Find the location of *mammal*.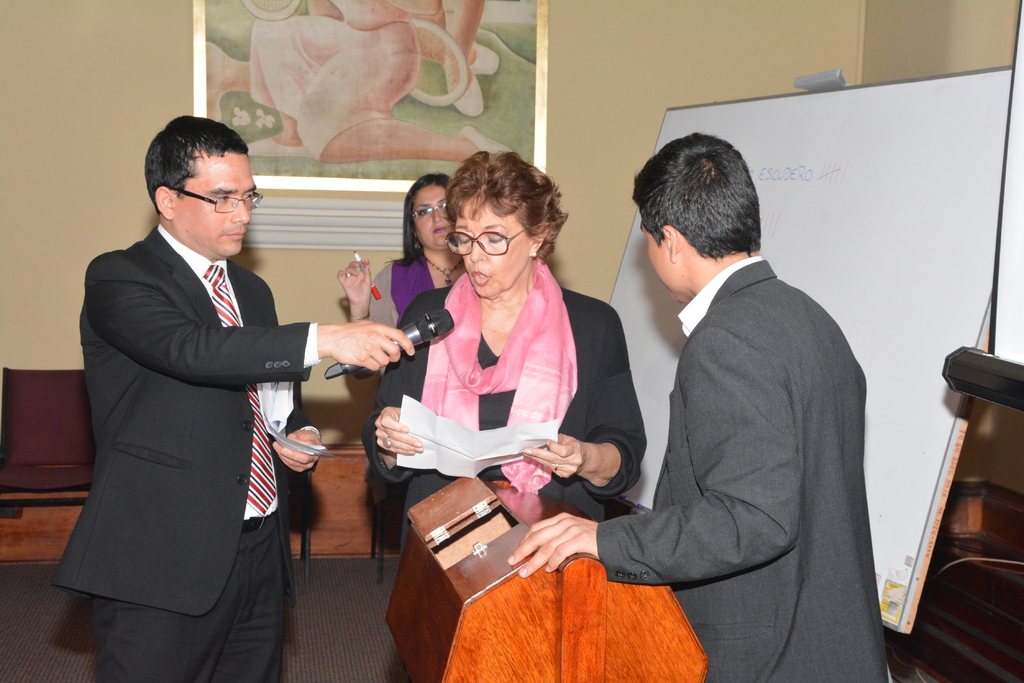
Location: {"left": 50, "top": 115, "right": 412, "bottom": 682}.
